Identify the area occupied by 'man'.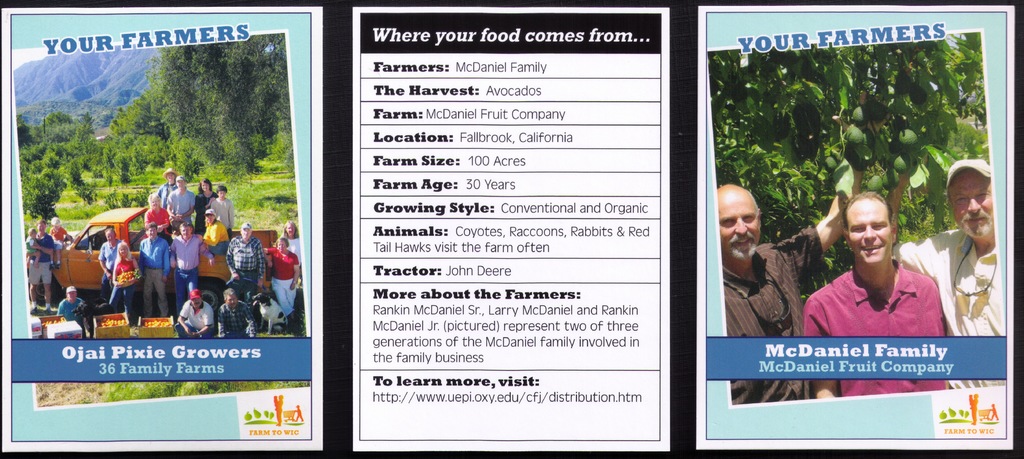
Area: (136, 221, 172, 316).
